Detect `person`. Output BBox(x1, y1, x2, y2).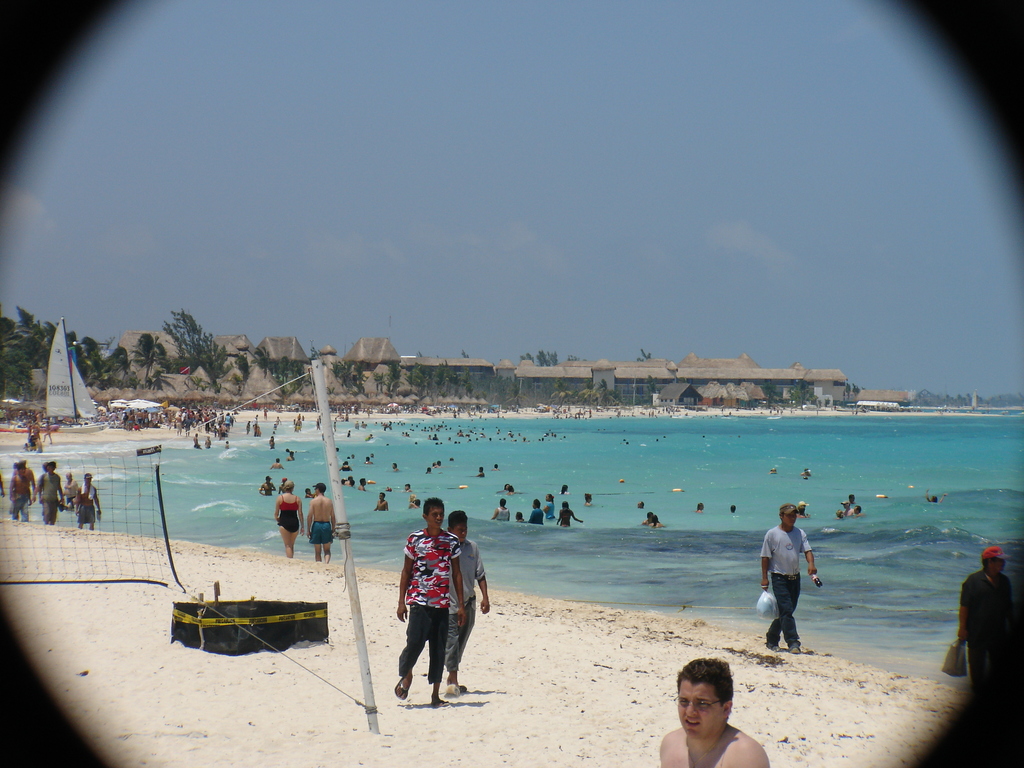
BBox(584, 495, 593, 506).
